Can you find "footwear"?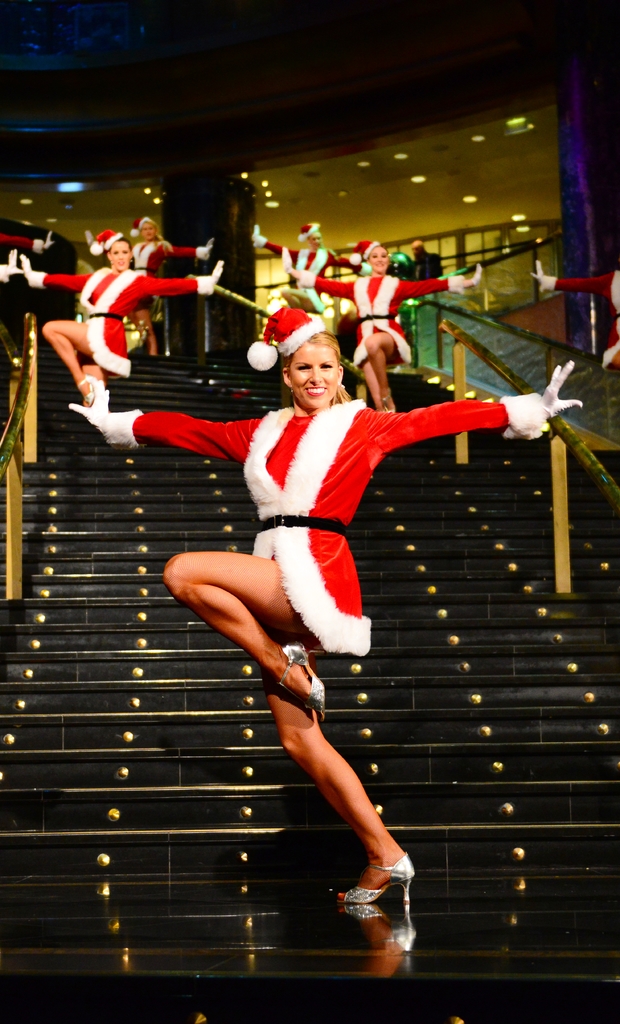
Yes, bounding box: pyautogui.locateOnScreen(278, 639, 328, 723).
